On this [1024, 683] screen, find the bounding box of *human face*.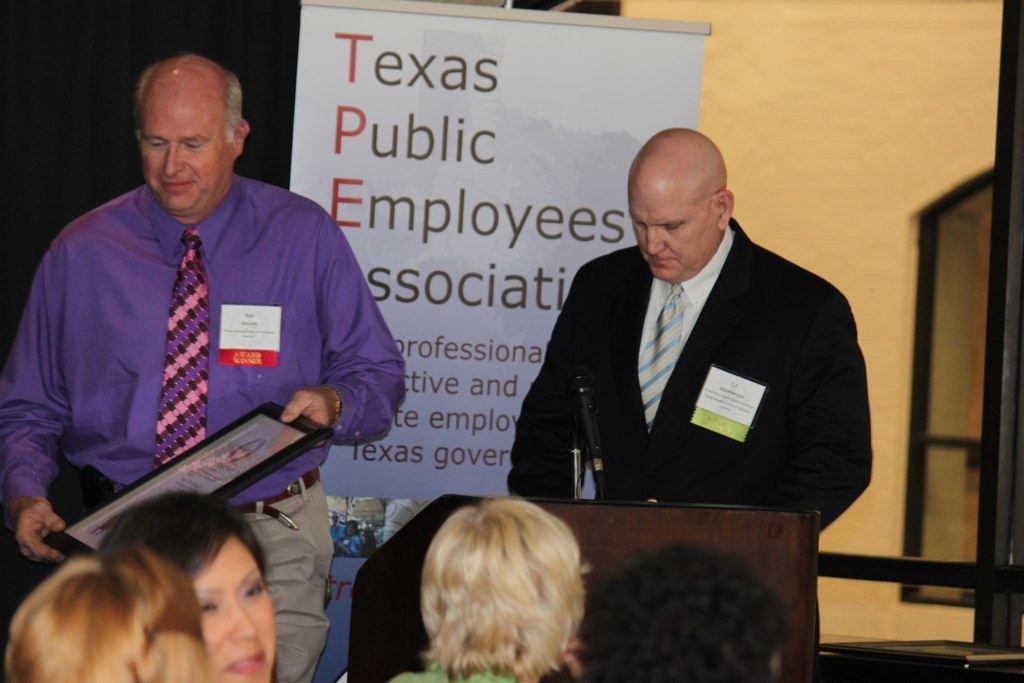
Bounding box: pyautogui.locateOnScreen(629, 188, 715, 283).
